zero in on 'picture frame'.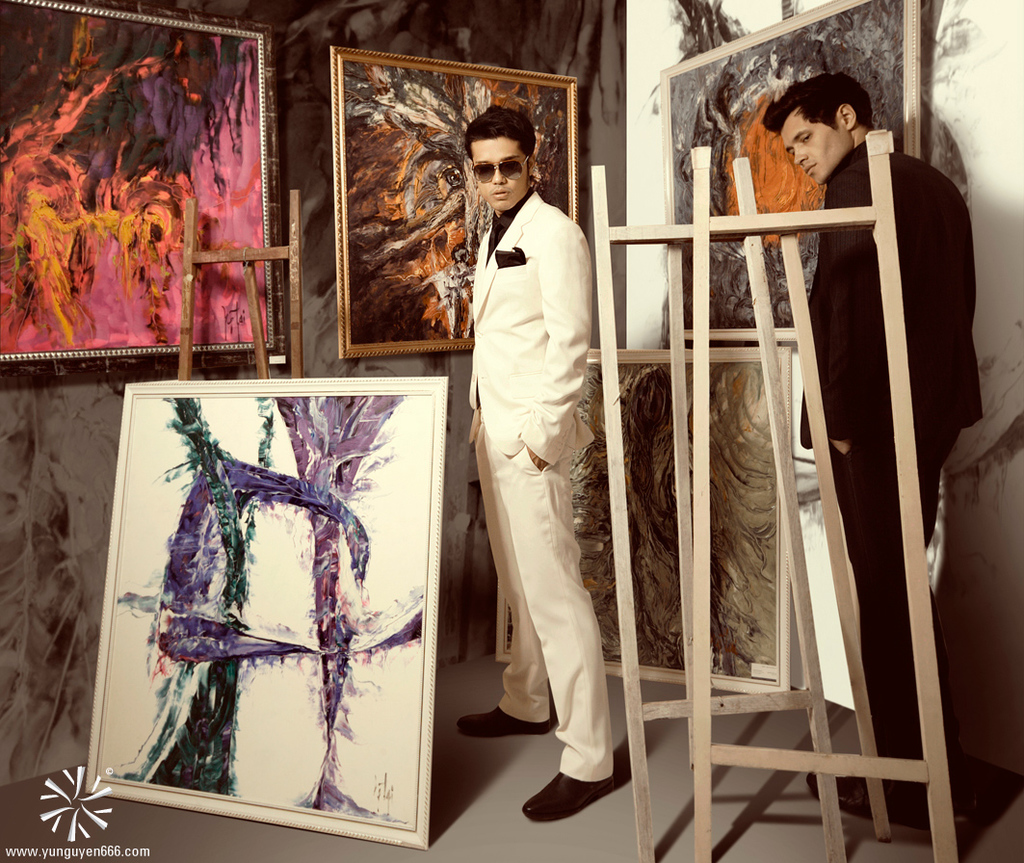
Zeroed in: [x1=118, y1=378, x2=431, y2=852].
